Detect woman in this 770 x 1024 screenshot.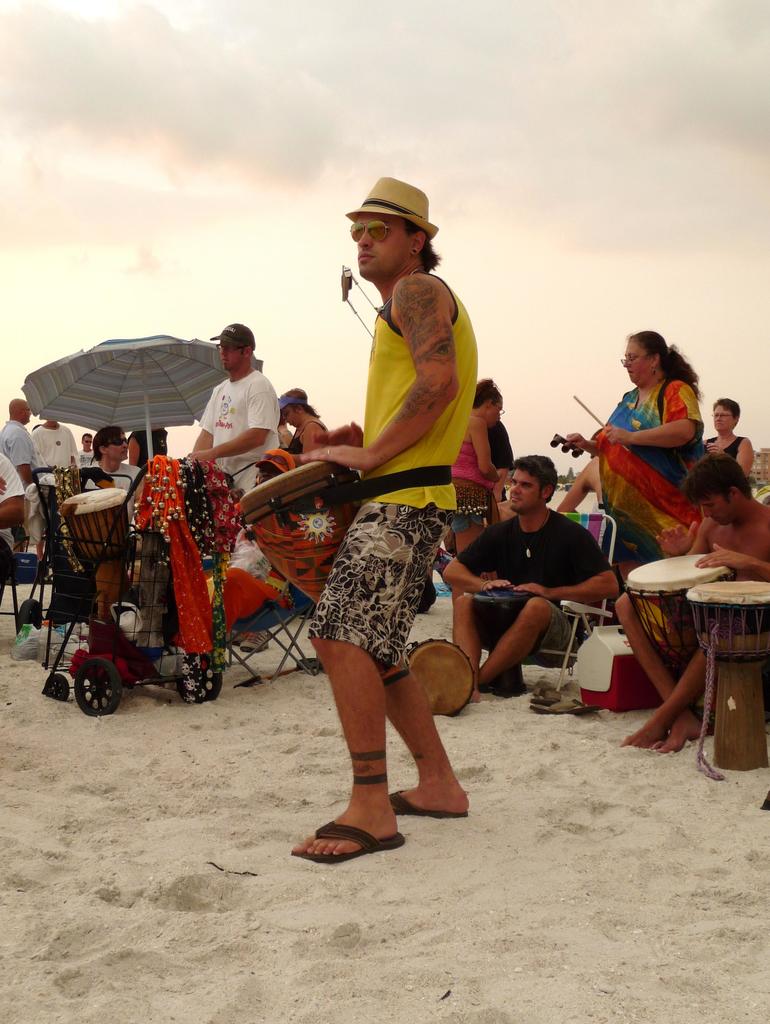
Detection: rect(700, 396, 753, 477).
